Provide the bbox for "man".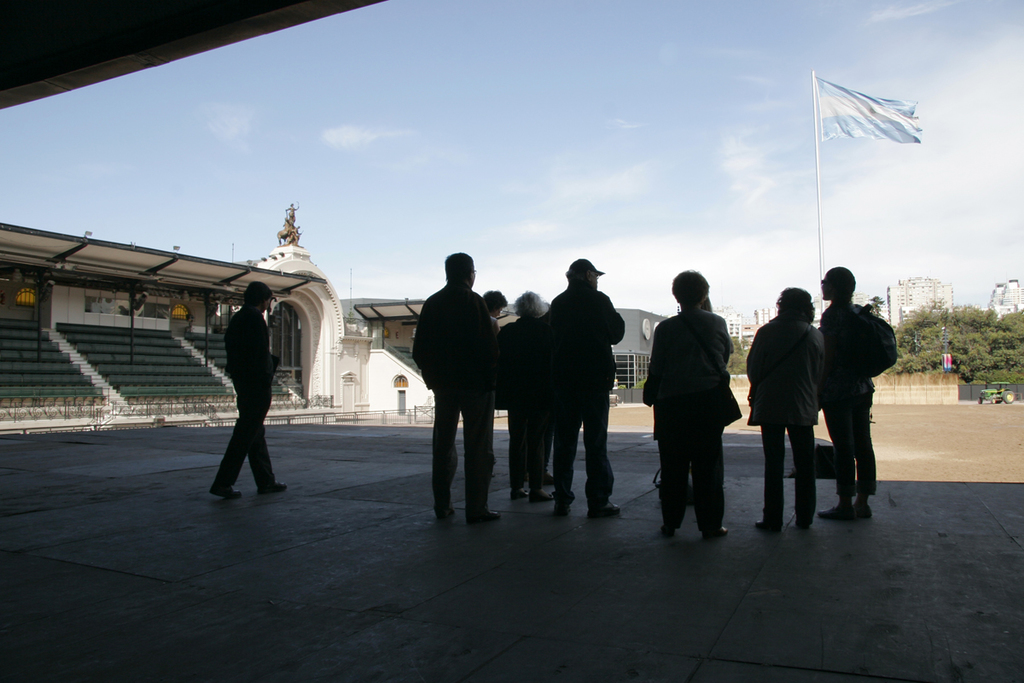
bbox(409, 244, 504, 519).
